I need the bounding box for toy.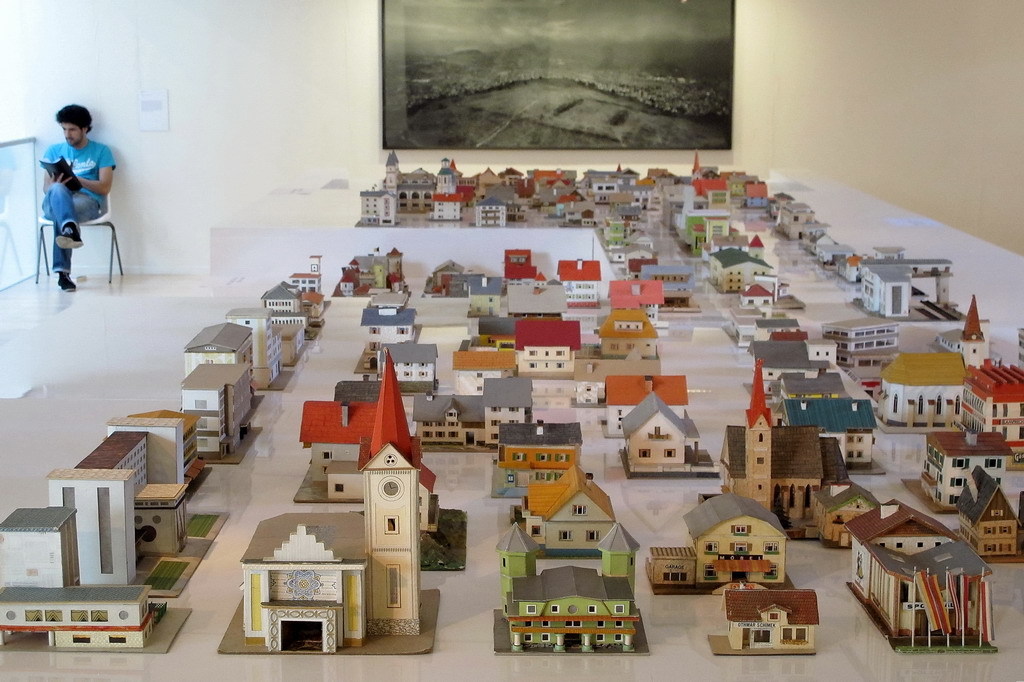
Here it is: BBox(961, 489, 1023, 556).
